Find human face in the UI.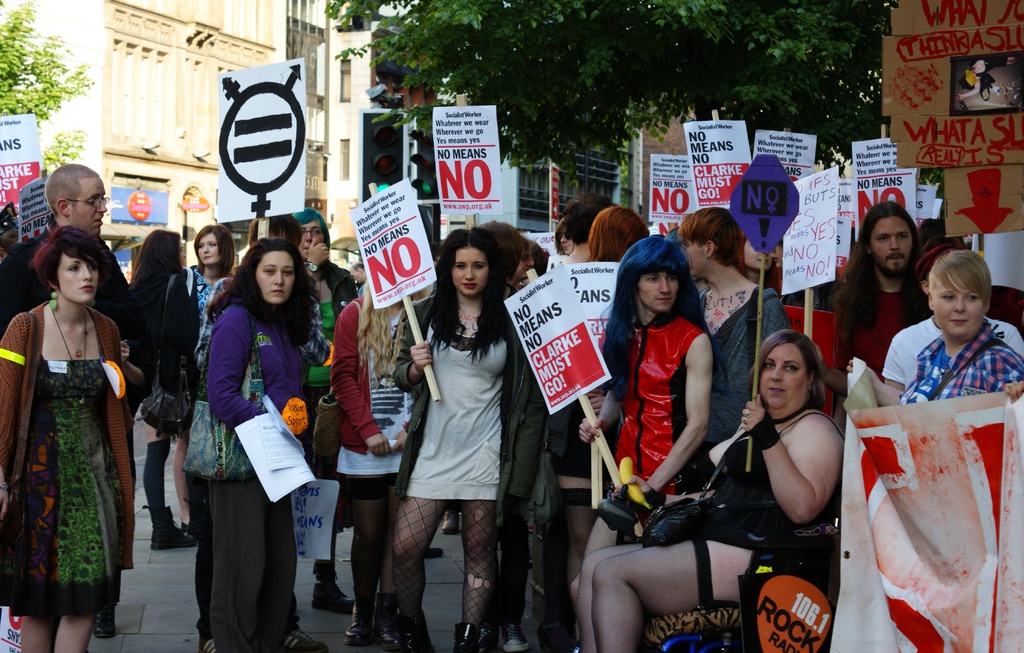
UI element at detection(934, 278, 980, 335).
